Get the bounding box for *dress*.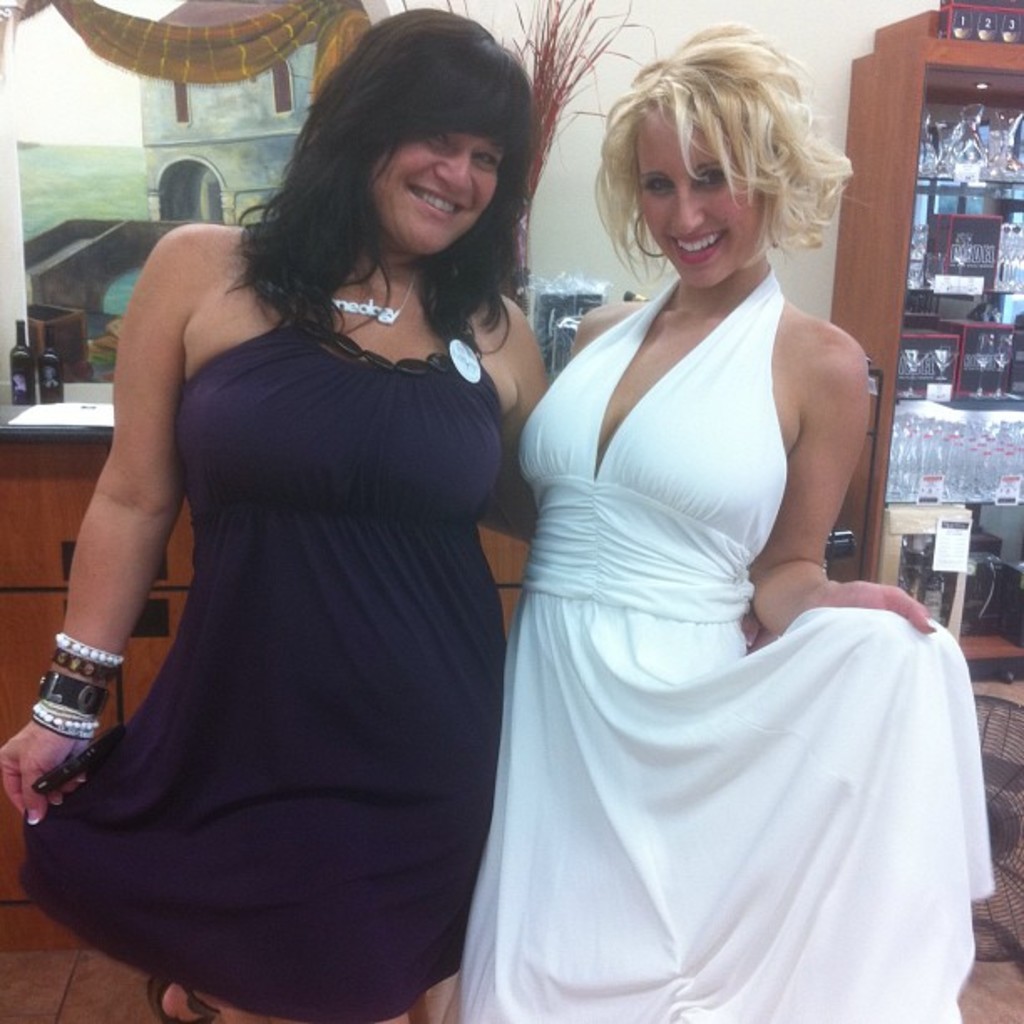
left=27, top=266, right=509, bottom=1022.
